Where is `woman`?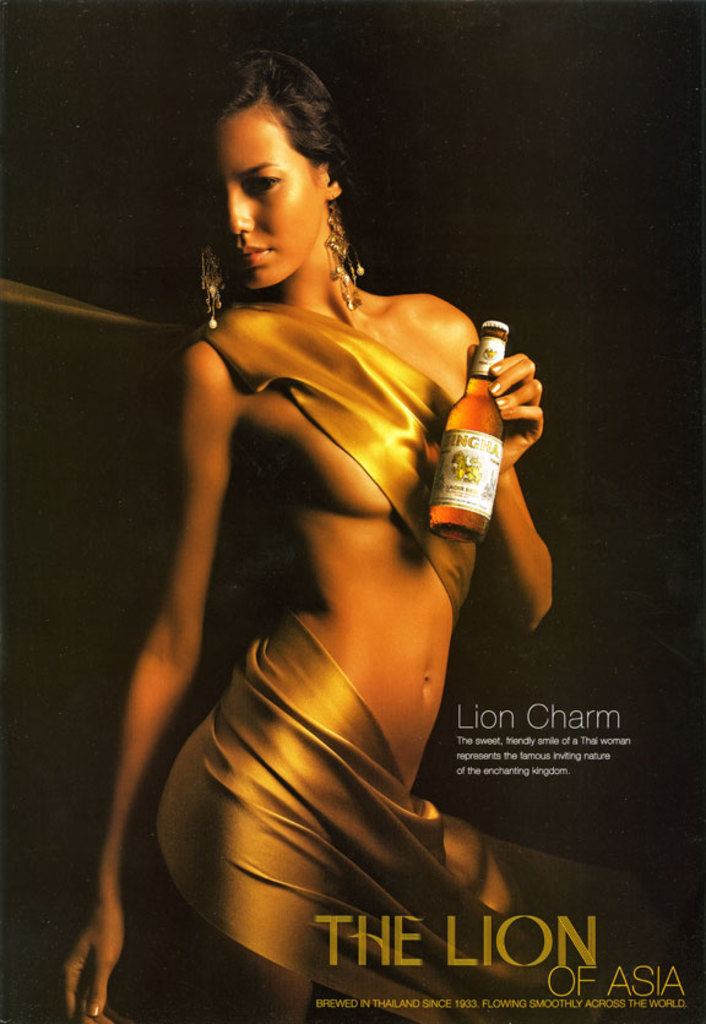
pyautogui.locateOnScreen(157, 72, 601, 998).
